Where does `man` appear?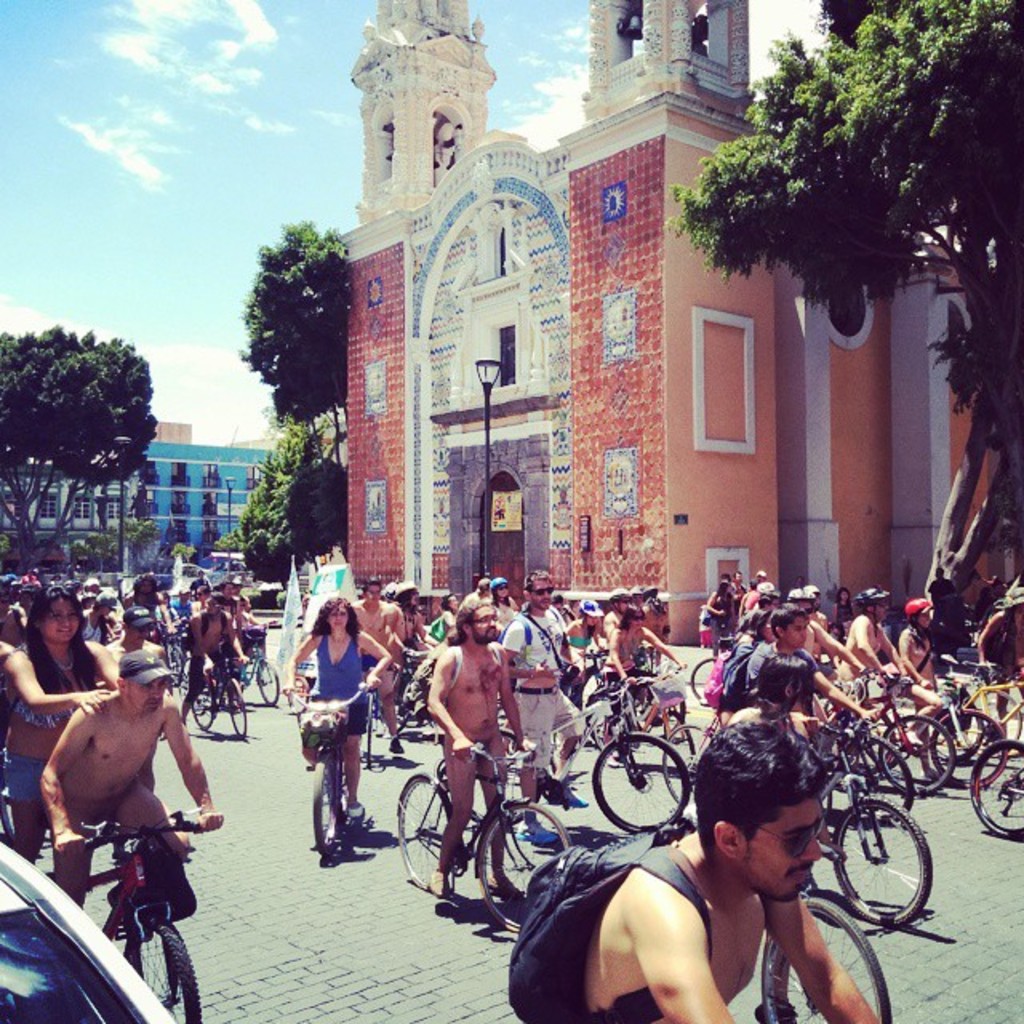
Appears at l=832, t=594, r=910, b=688.
